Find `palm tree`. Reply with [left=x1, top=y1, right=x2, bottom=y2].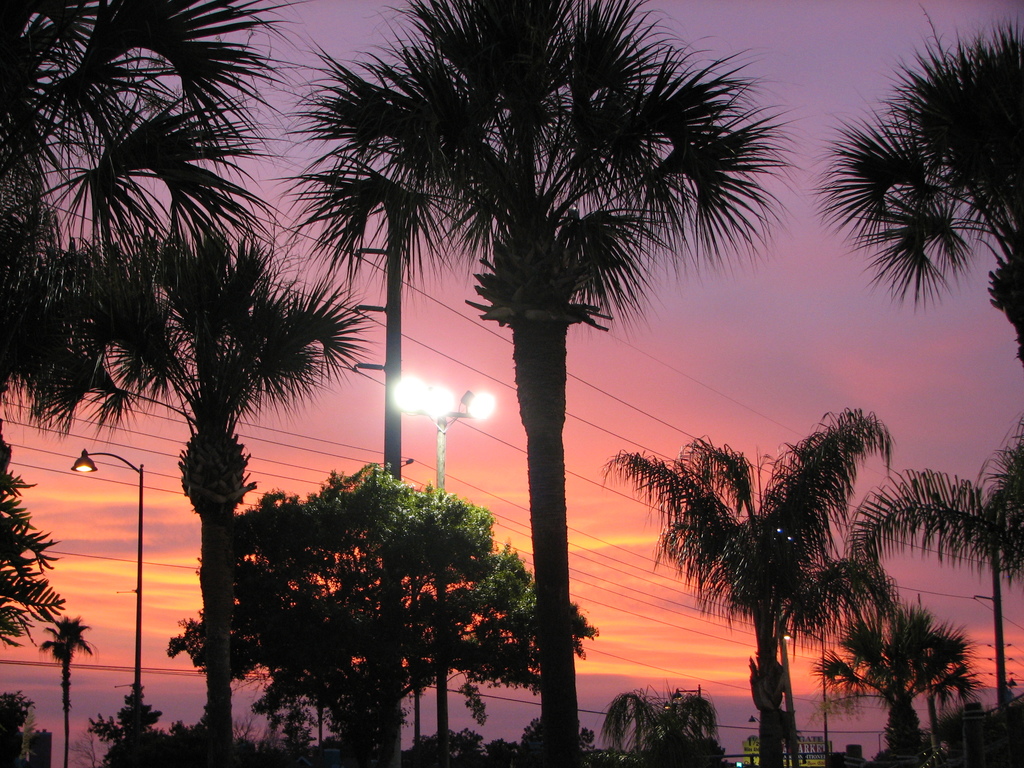
[left=12, top=217, right=388, bottom=767].
